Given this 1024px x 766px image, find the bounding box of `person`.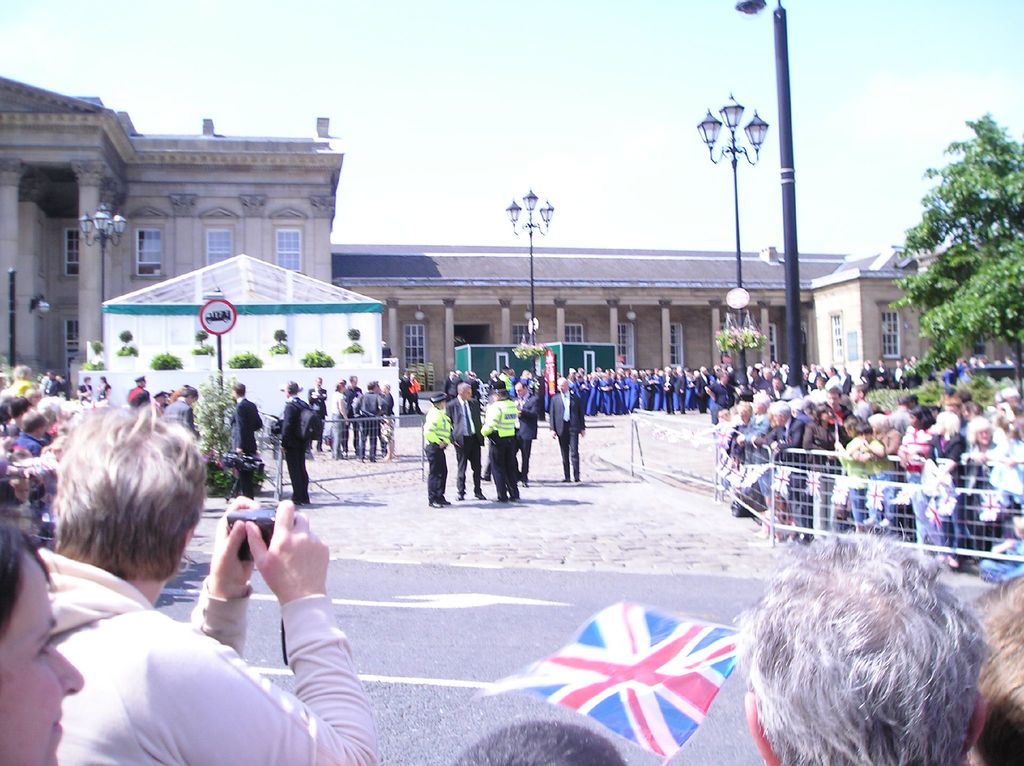
BBox(468, 366, 494, 395).
